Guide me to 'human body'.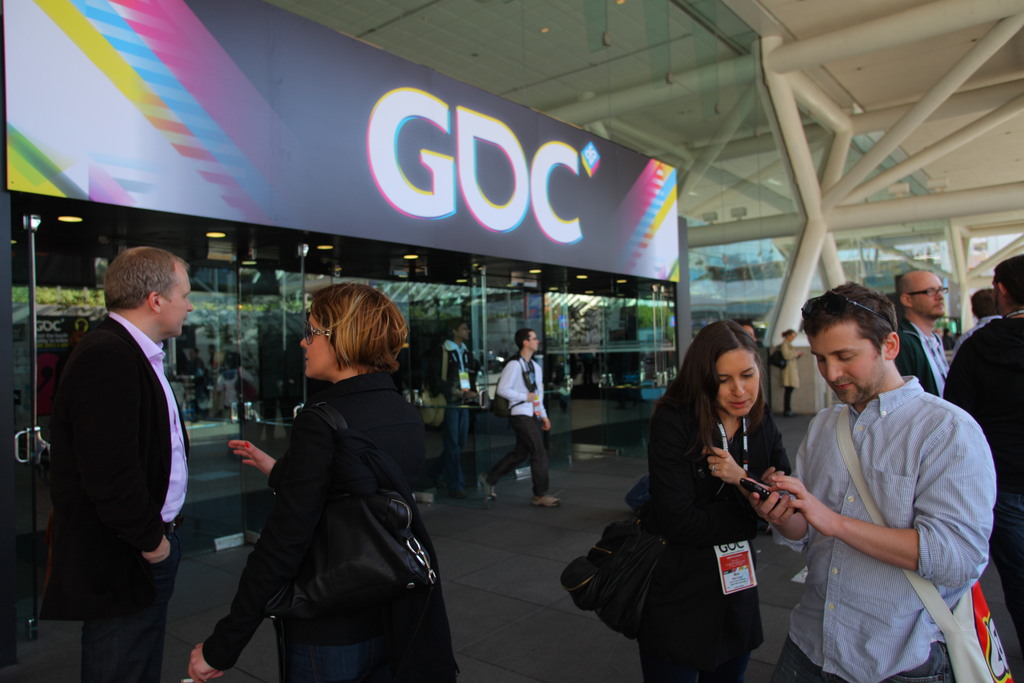
Guidance: pyautogui.locateOnScreen(892, 268, 948, 390).
